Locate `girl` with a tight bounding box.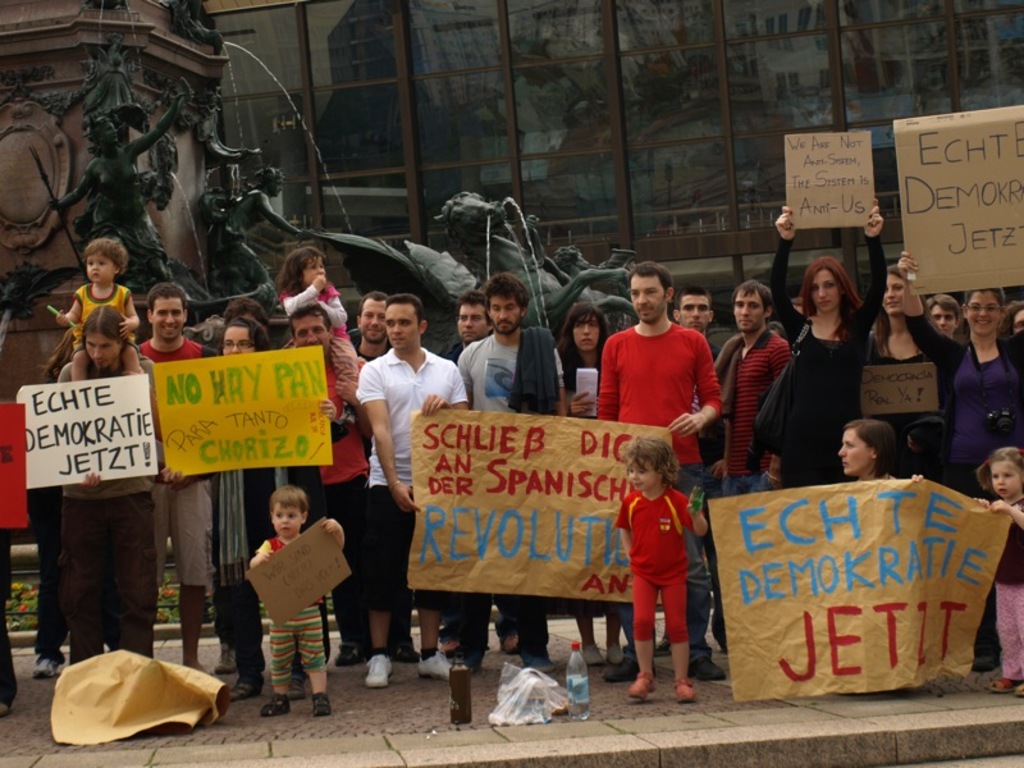
x1=609 y1=421 x2=717 y2=701.
